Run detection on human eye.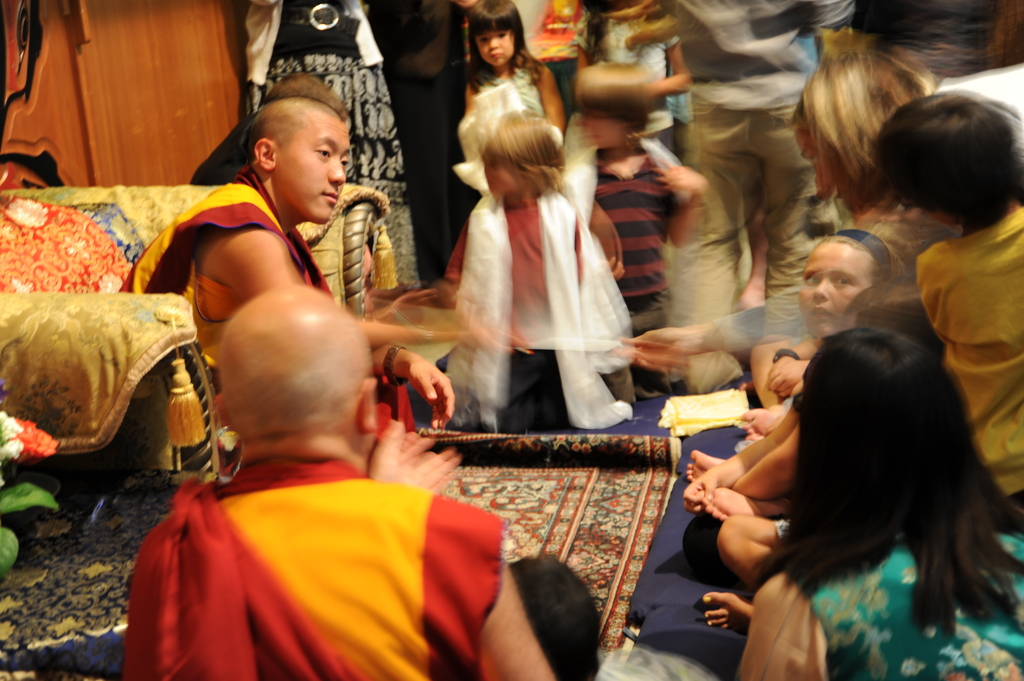
Result: [830, 276, 852, 291].
